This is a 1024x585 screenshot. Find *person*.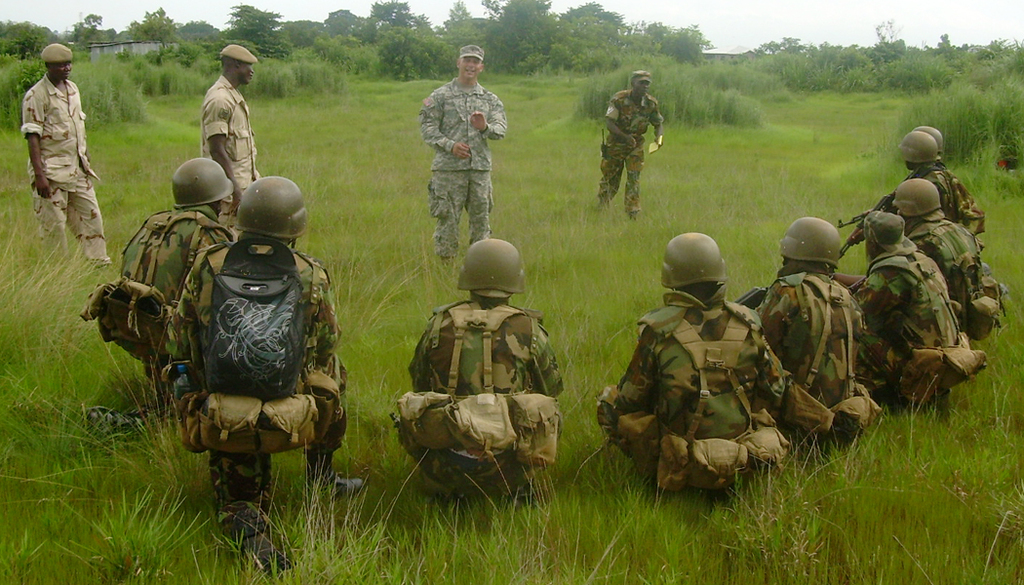
Bounding box: 922,125,987,223.
